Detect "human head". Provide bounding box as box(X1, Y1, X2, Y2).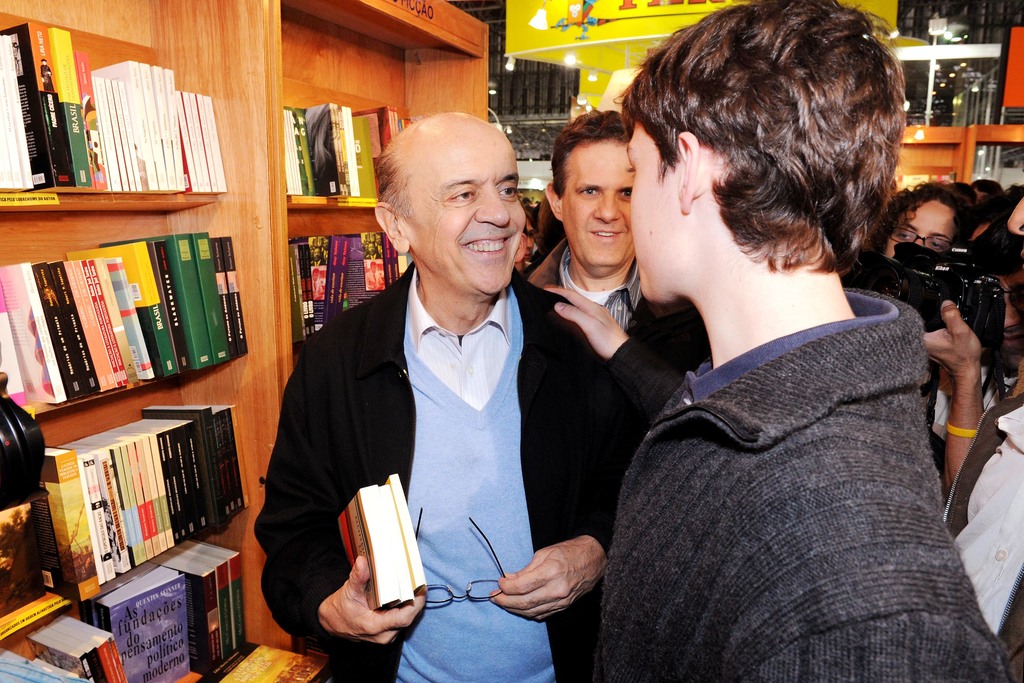
box(872, 183, 965, 262).
